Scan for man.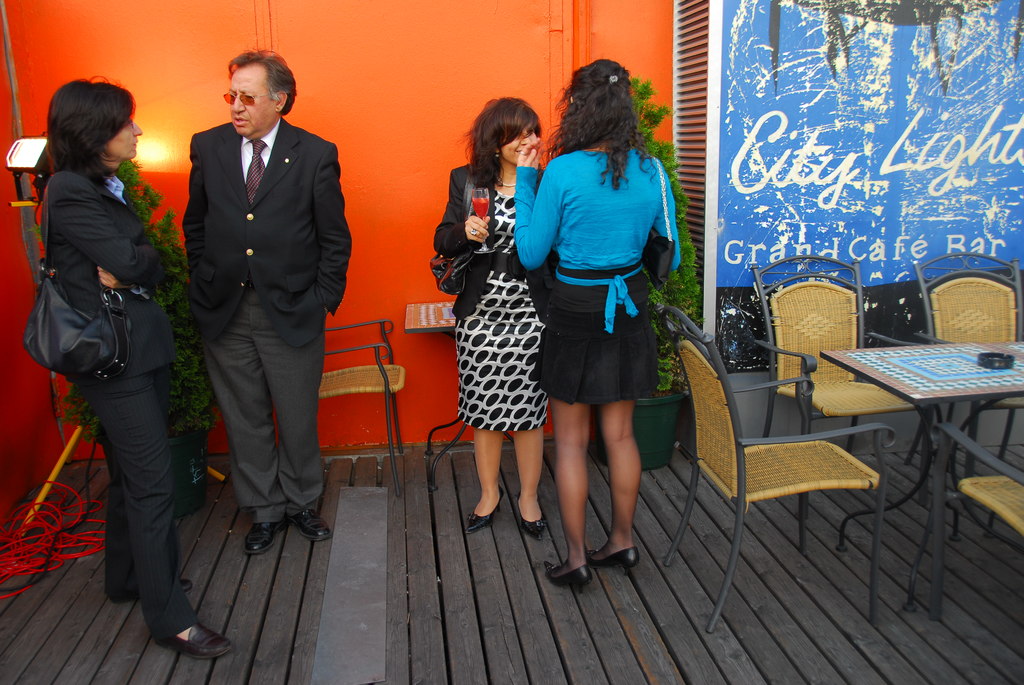
Scan result: rect(157, 40, 338, 576).
